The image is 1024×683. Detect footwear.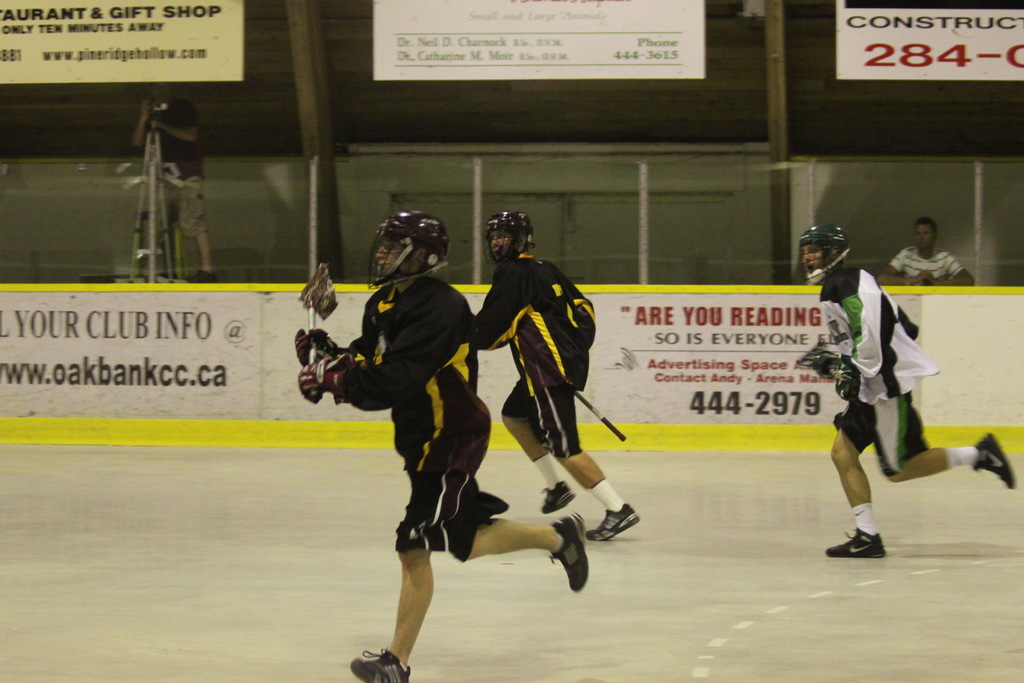
Detection: {"x1": 189, "y1": 270, "x2": 216, "y2": 284}.
